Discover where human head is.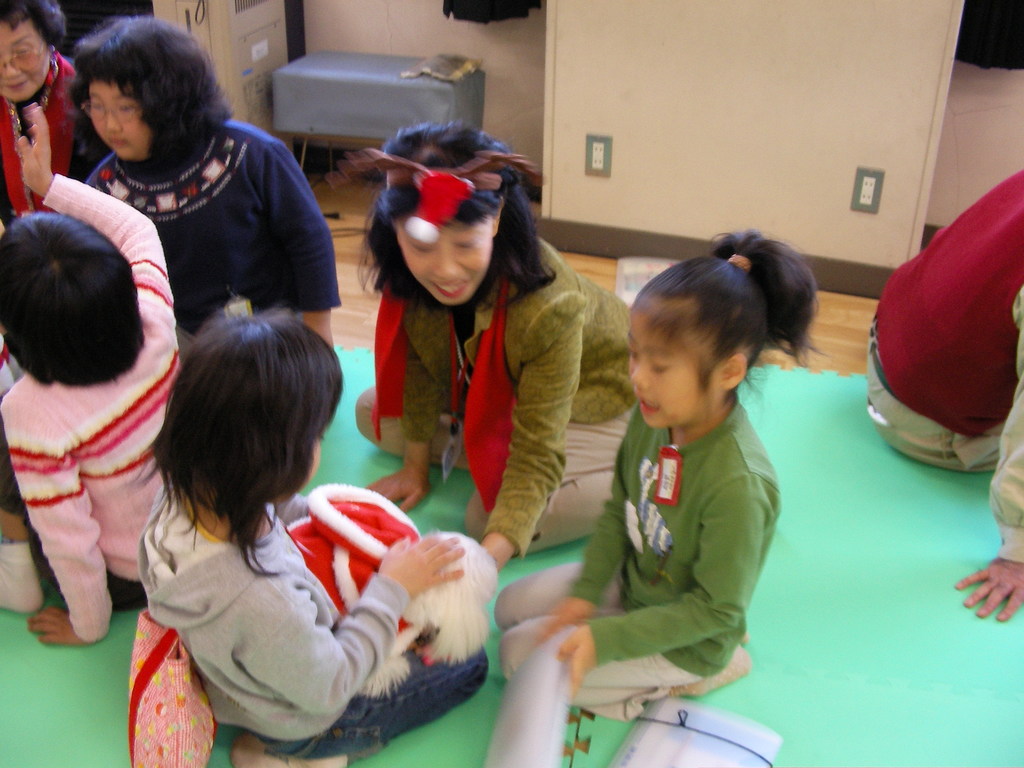
Discovered at 0/0/63/103.
